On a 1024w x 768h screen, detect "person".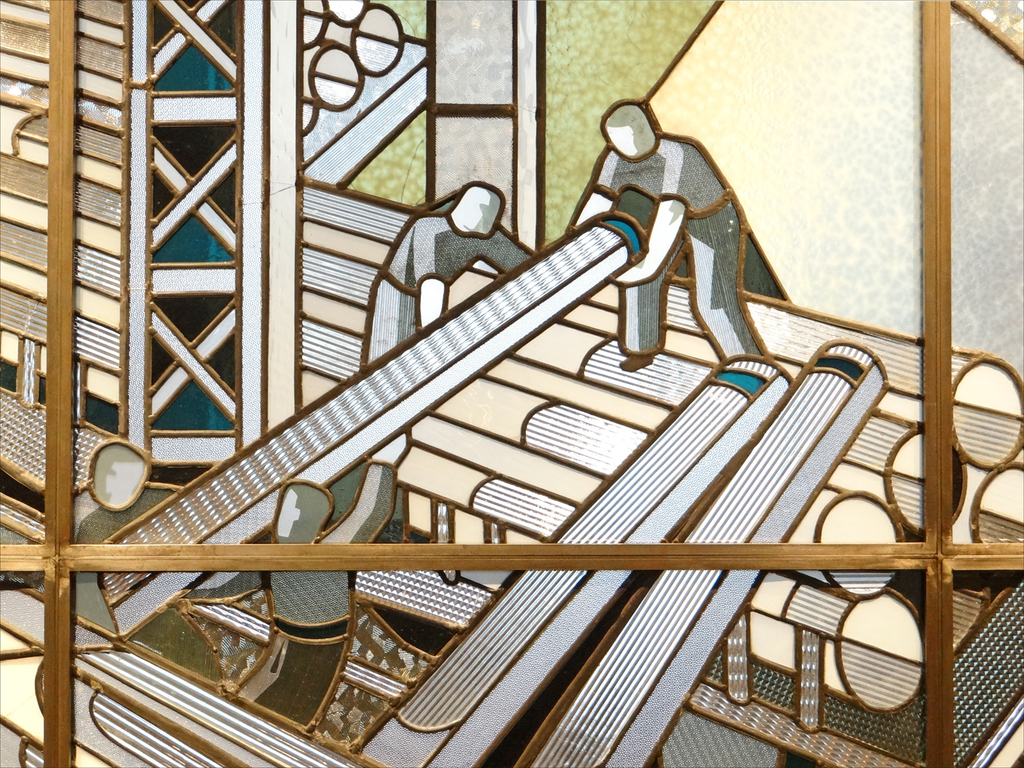
{"left": 261, "top": 428, "right": 409, "bottom": 736}.
